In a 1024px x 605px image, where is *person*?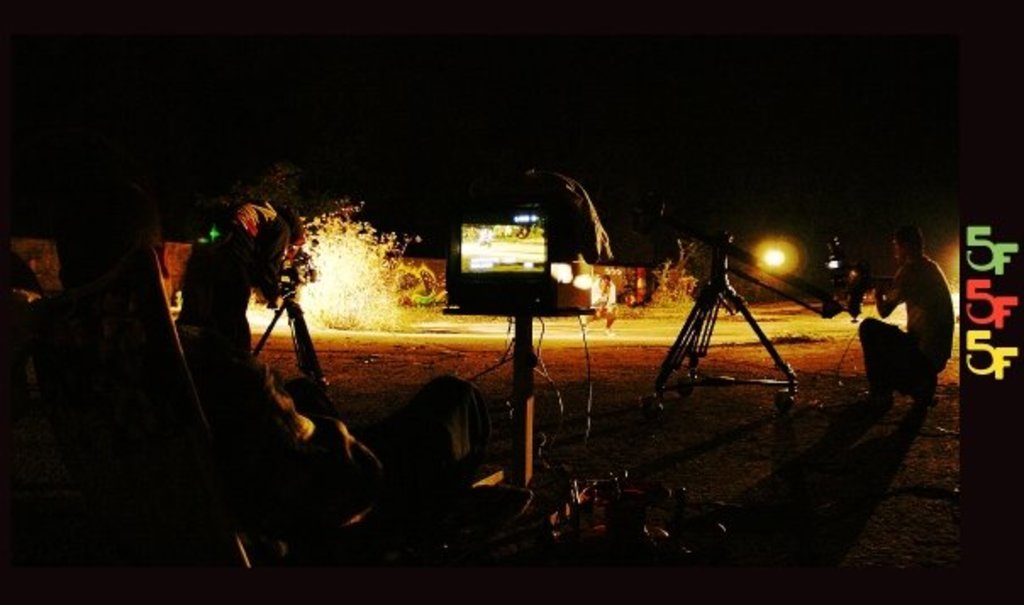
crop(176, 197, 307, 349).
